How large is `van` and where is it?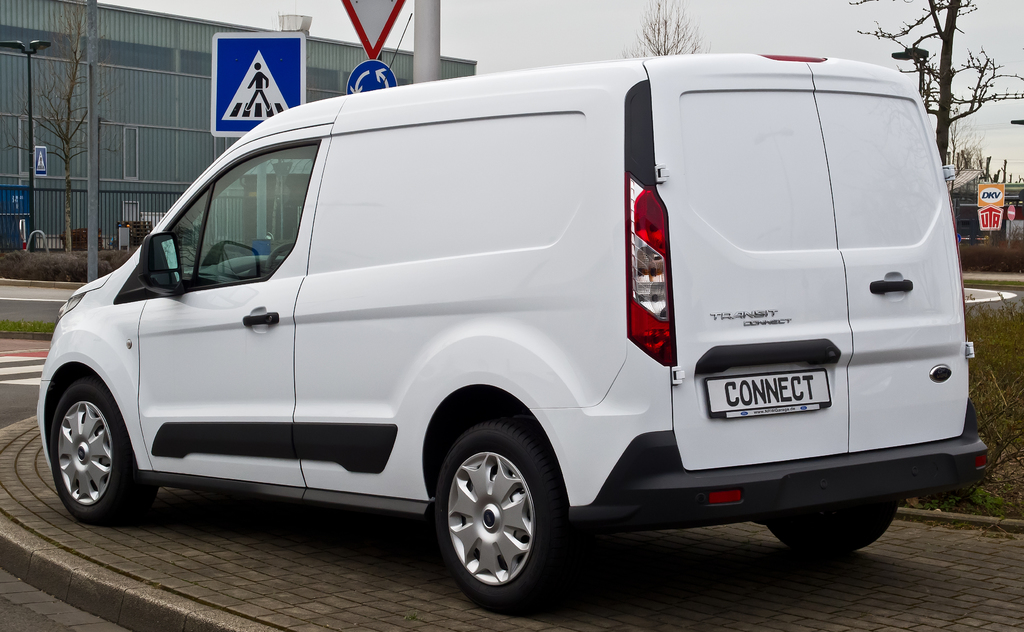
Bounding box: left=35, top=52, right=993, bottom=615.
